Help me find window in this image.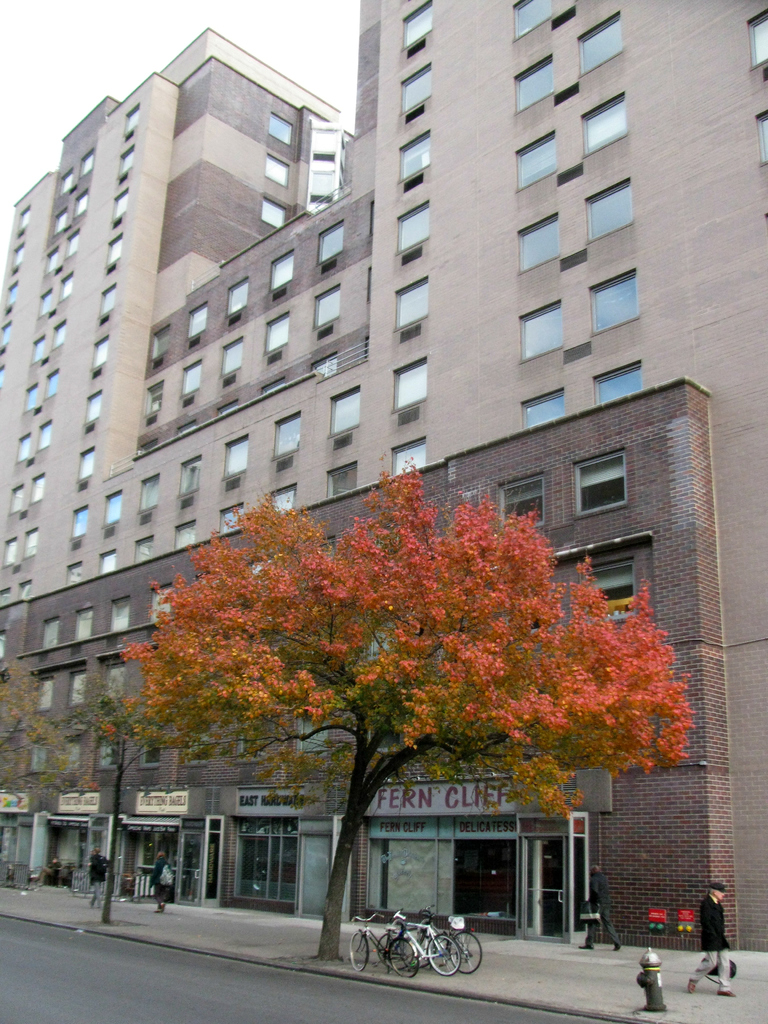
Found it: <box>74,605,92,640</box>.
